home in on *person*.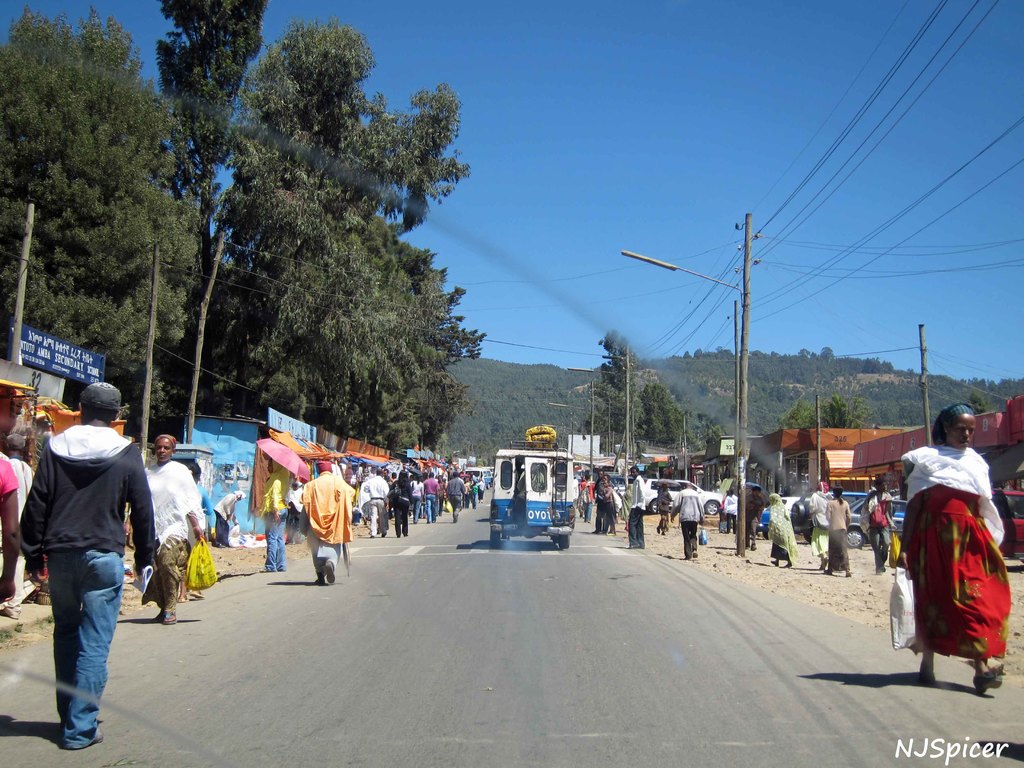
Homed in at [759, 494, 797, 569].
